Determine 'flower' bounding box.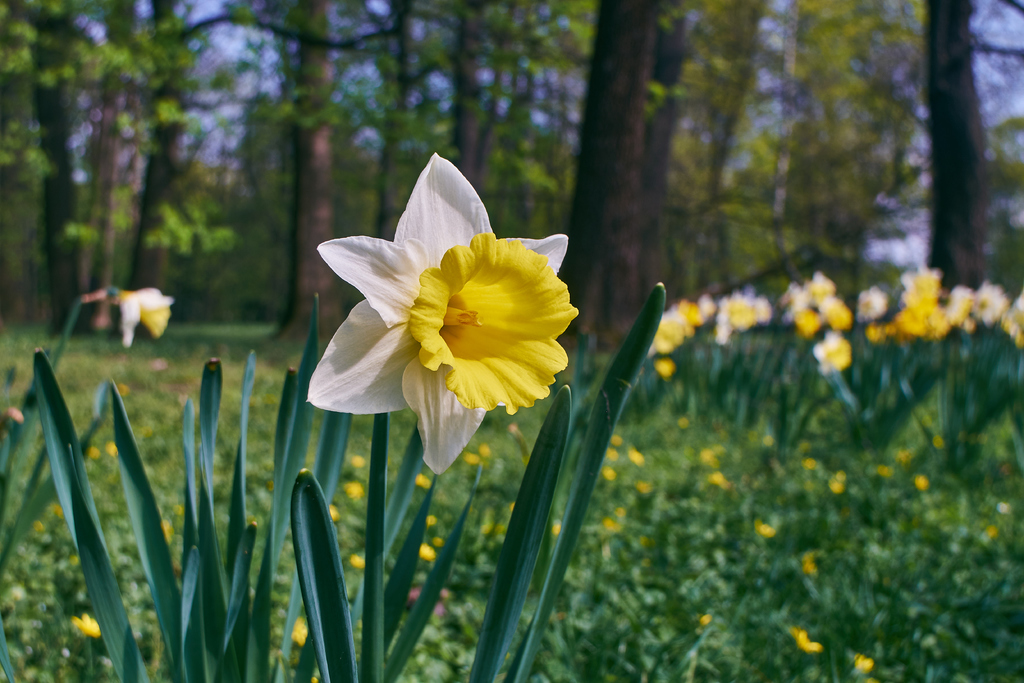
Determined: region(792, 278, 850, 341).
